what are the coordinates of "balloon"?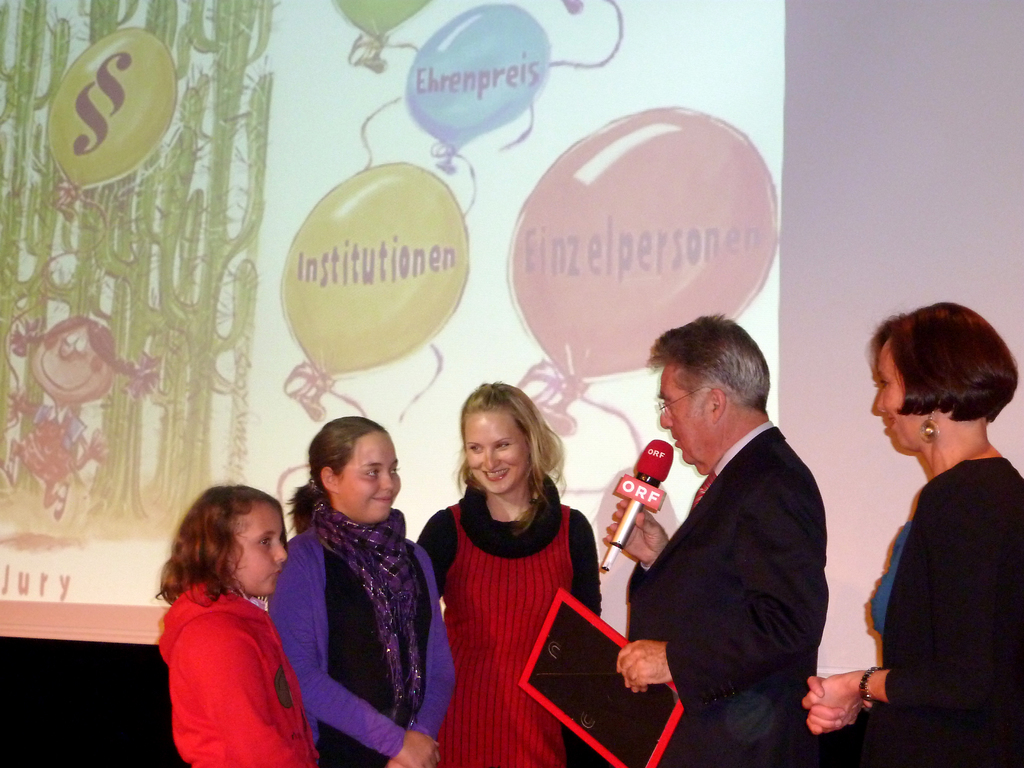
(left=398, top=0, right=550, bottom=154).
